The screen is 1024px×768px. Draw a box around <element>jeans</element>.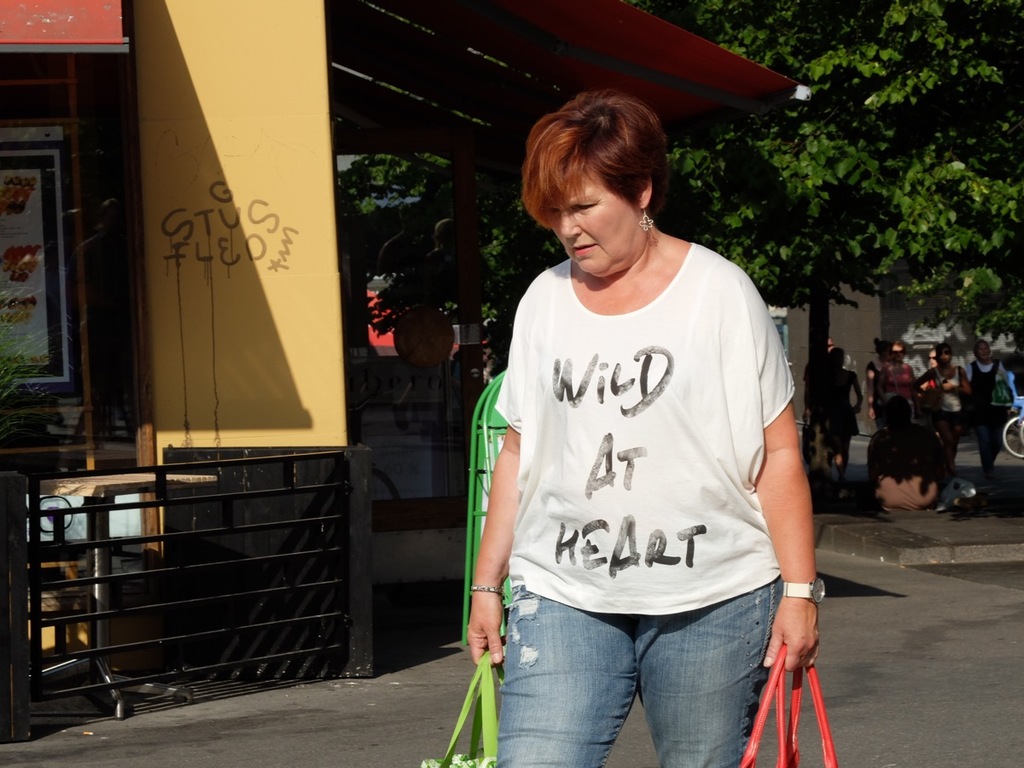
<bbox>501, 591, 785, 765</bbox>.
